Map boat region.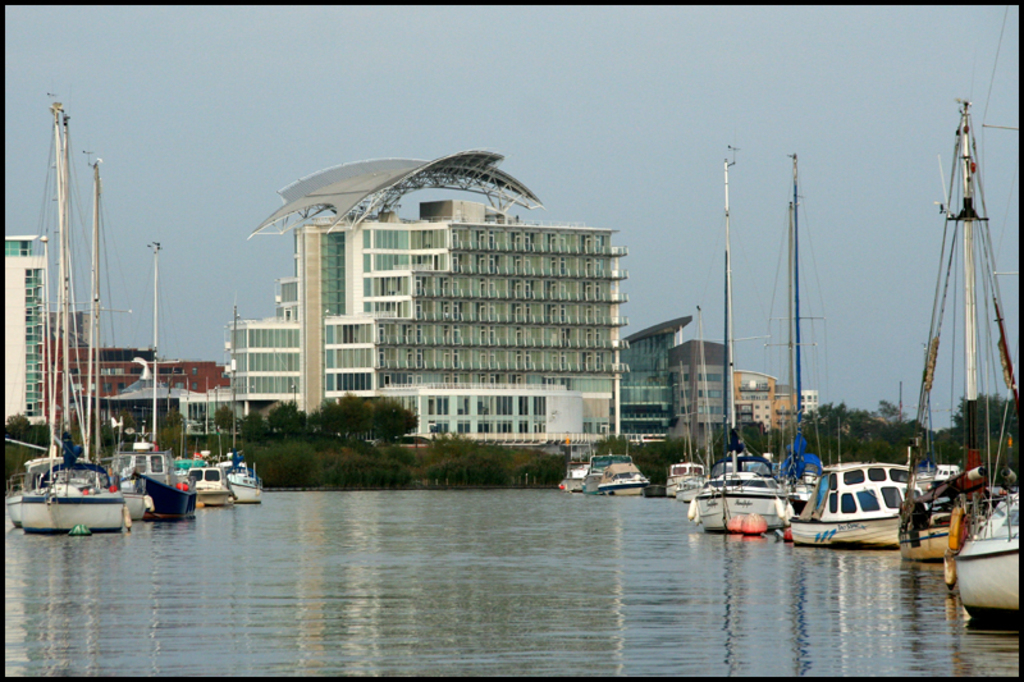
Mapped to 950, 452, 1023, 618.
